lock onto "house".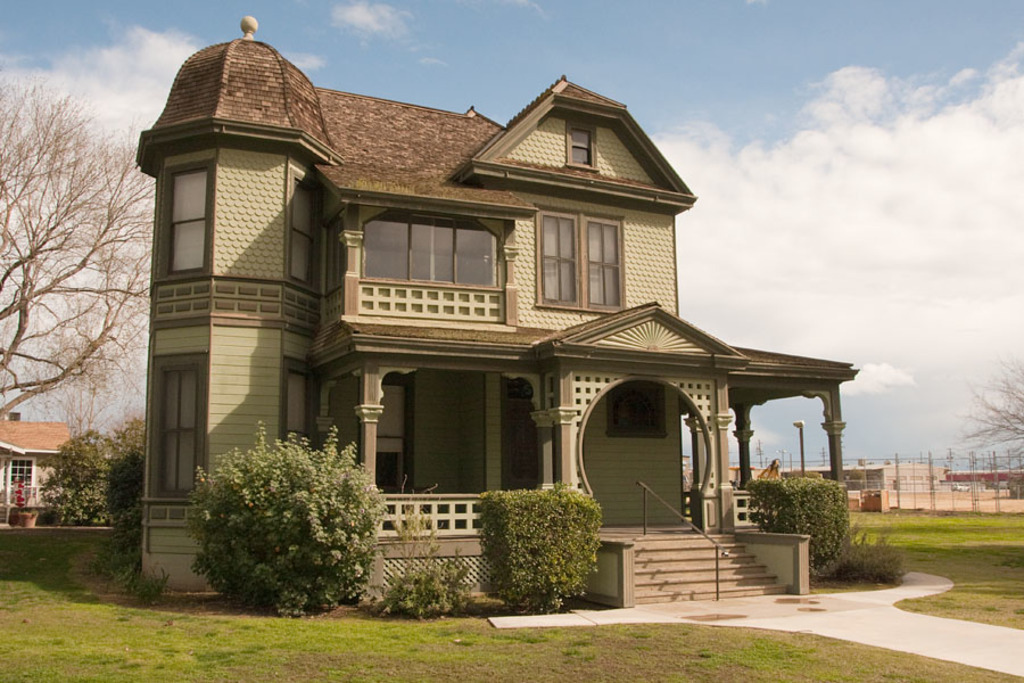
Locked: [left=150, top=40, right=853, bottom=609].
